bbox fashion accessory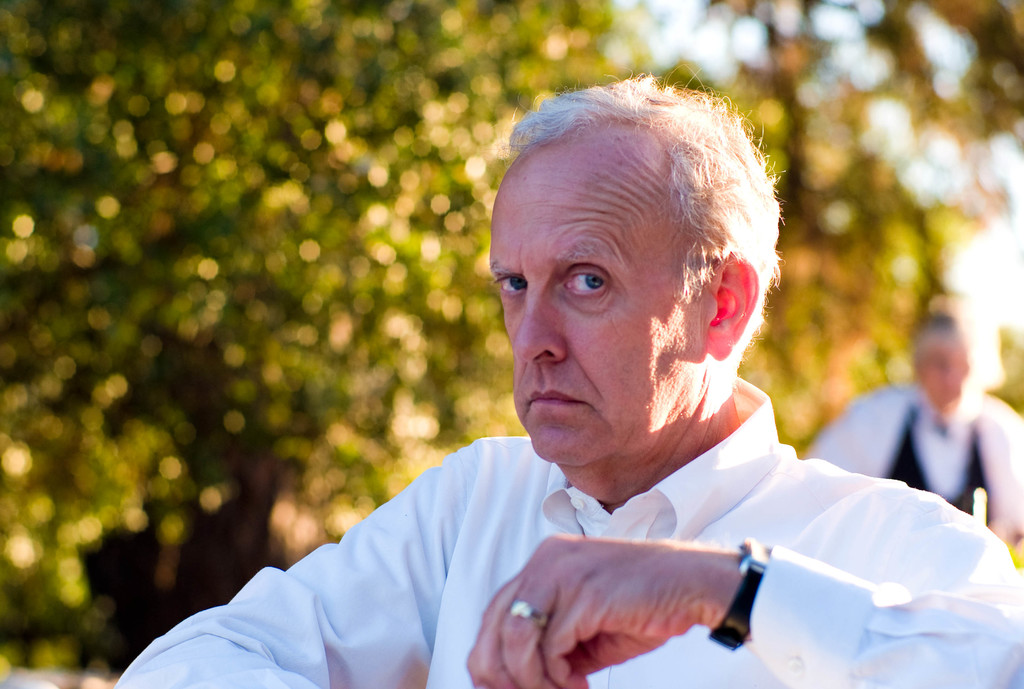
510 601 546 622
